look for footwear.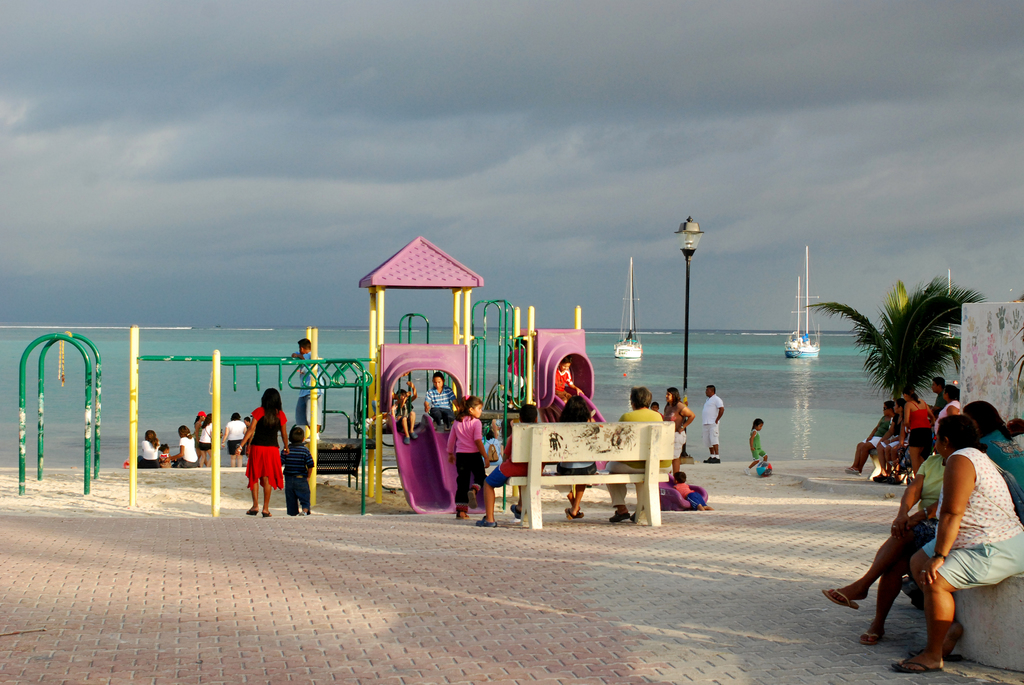
Found: BBox(442, 425, 450, 432).
